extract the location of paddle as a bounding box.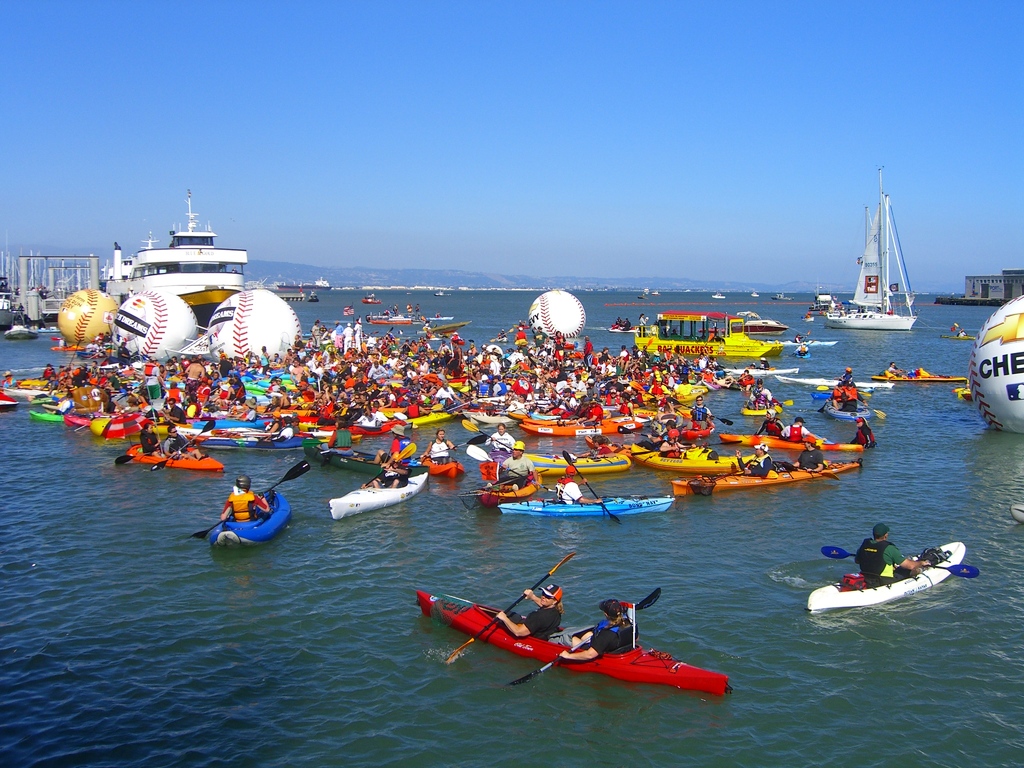
region(307, 365, 348, 417).
